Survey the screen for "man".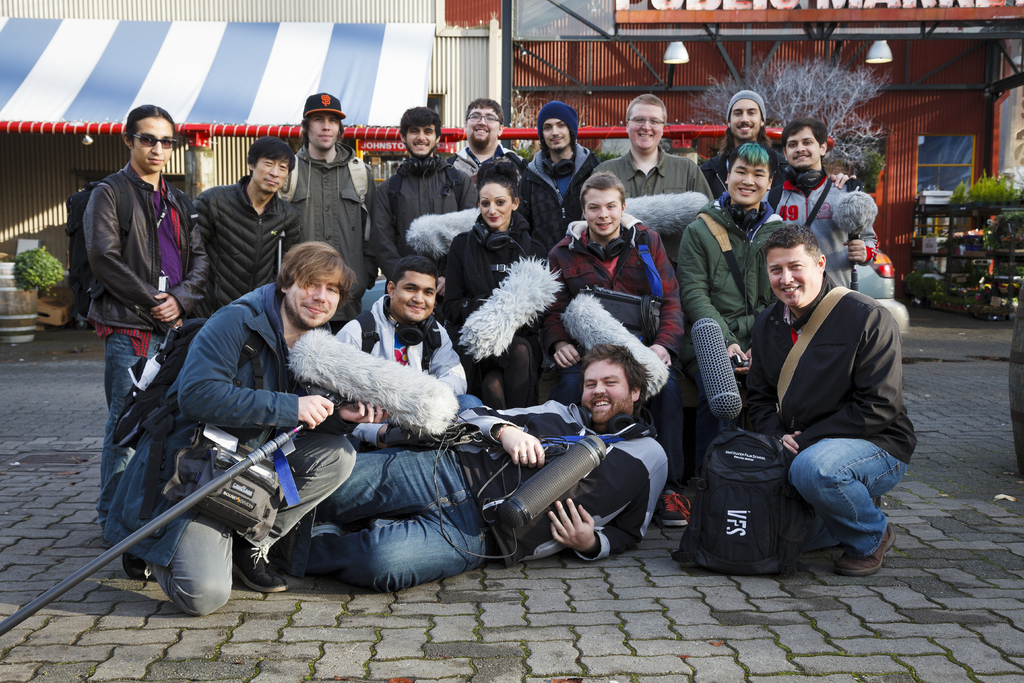
Survey found: {"x1": 182, "y1": 131, "x2": 323, "y2": 347}.
